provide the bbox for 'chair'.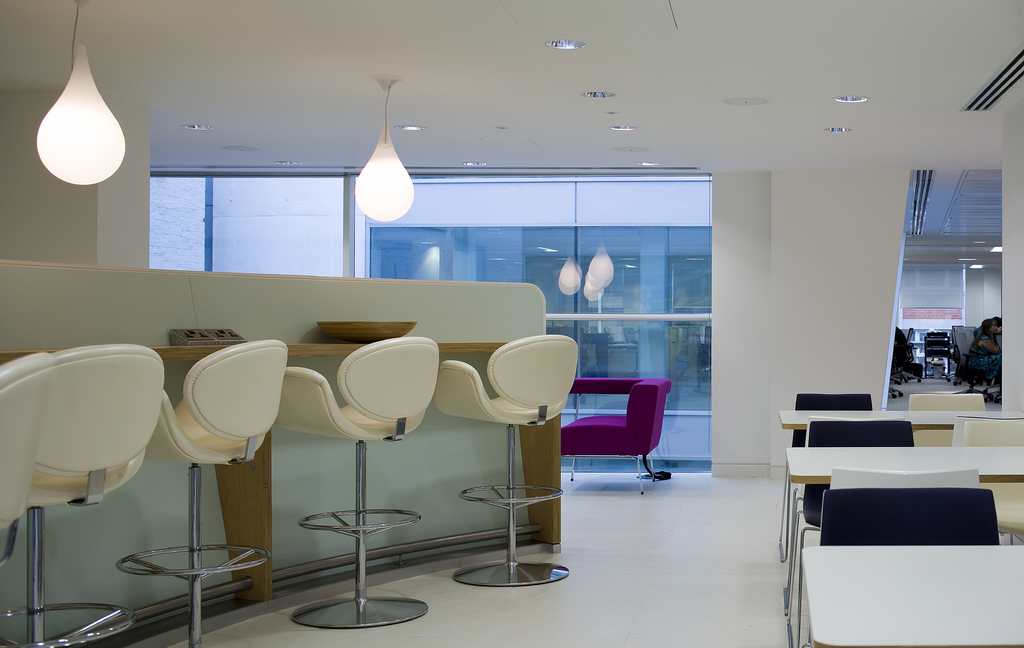
0,350,58,533.
